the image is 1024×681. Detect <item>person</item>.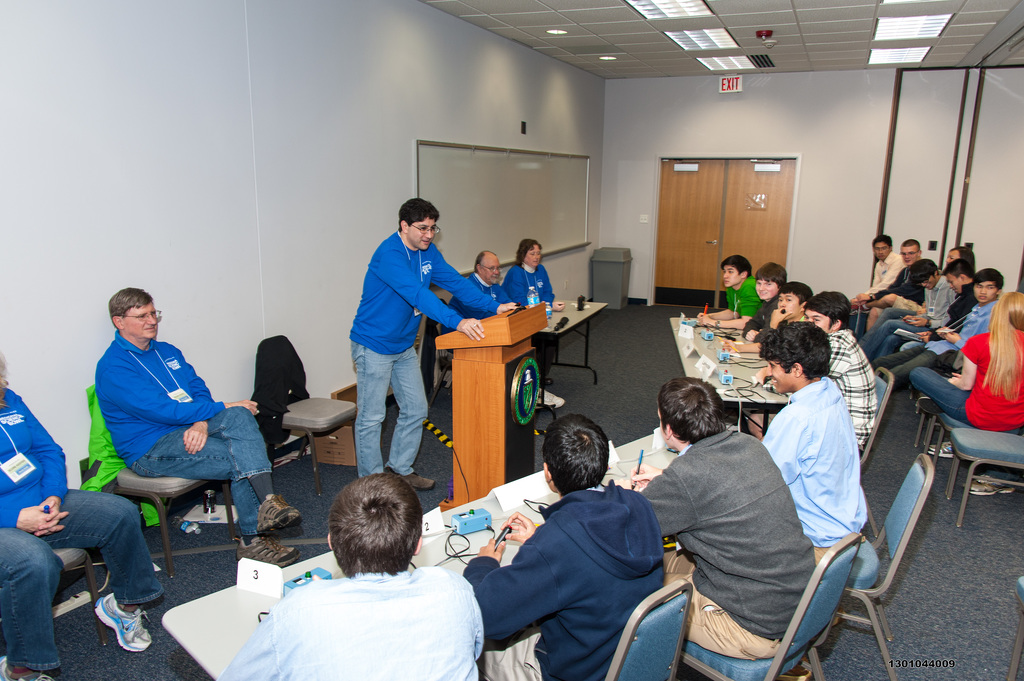
Detection: region(211, 473, 491, 680).
